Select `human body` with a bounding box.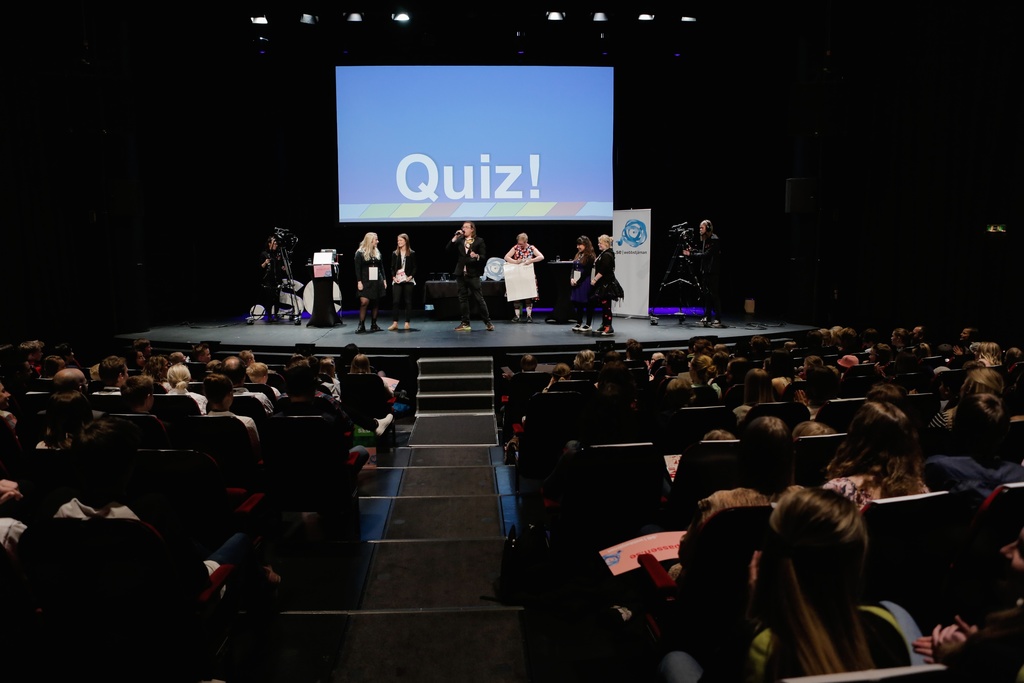
973:337:1002:375.
